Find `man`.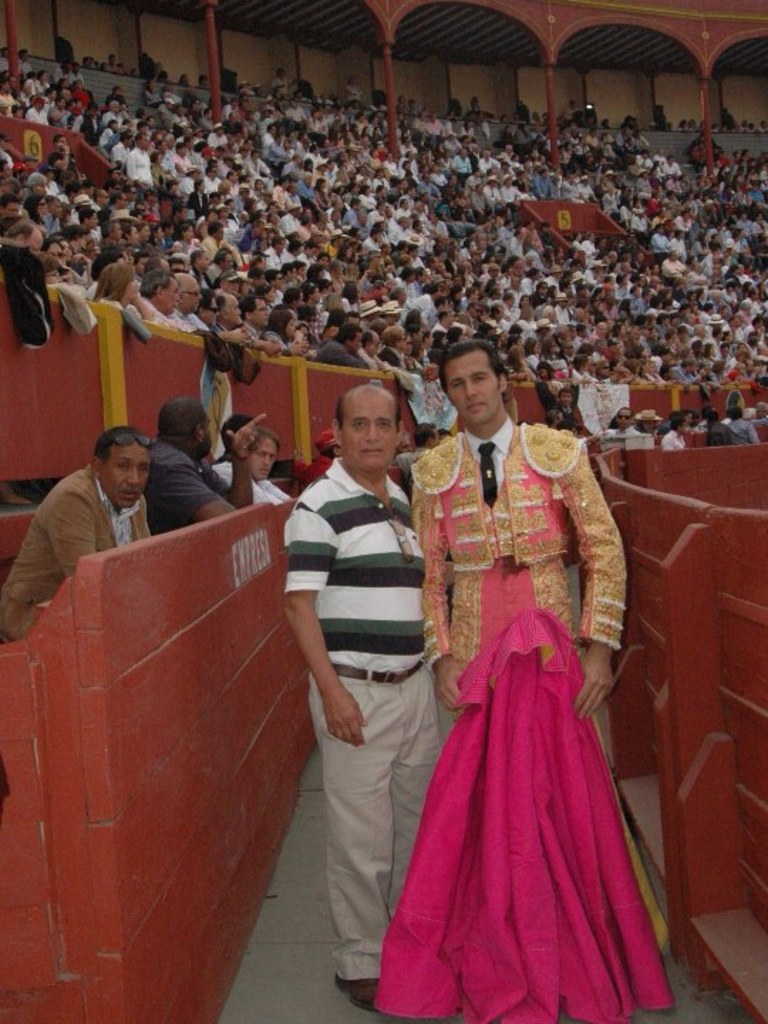
(348,351,684,1023).
